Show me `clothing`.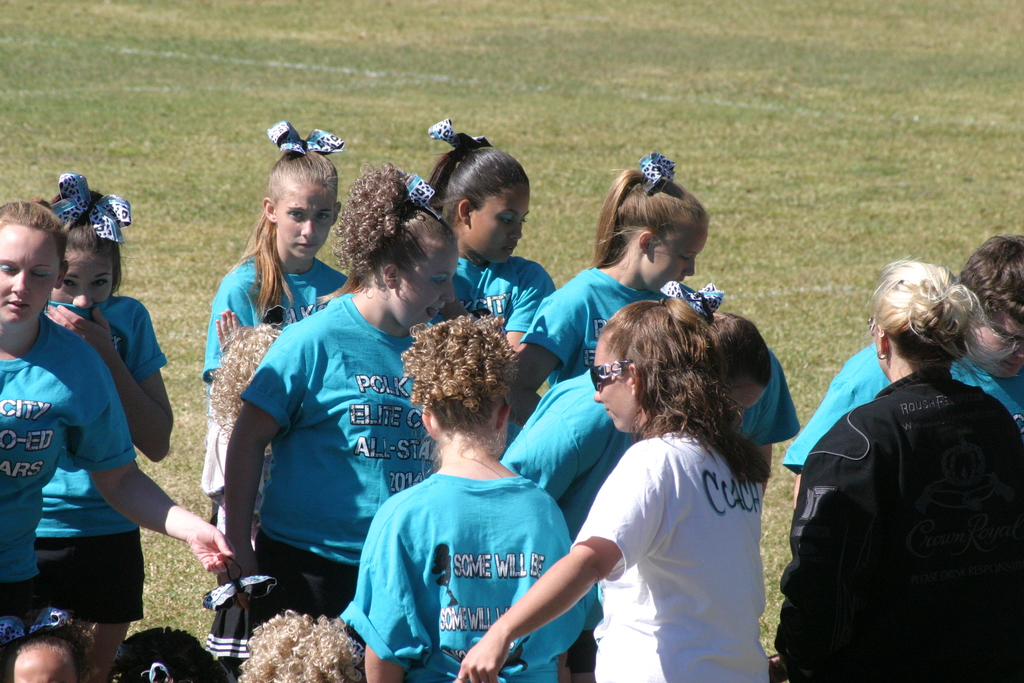
`clothing` is here: [x1=195, y1=243, x2=351, y2=666].
